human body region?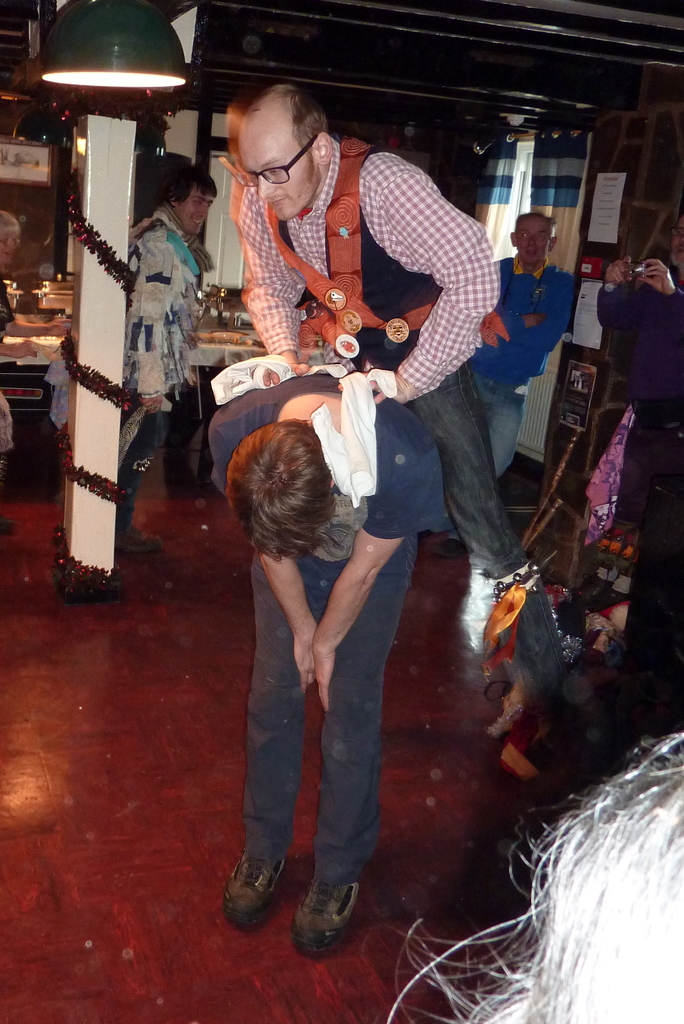
box=[218, 362, 434, 943]
